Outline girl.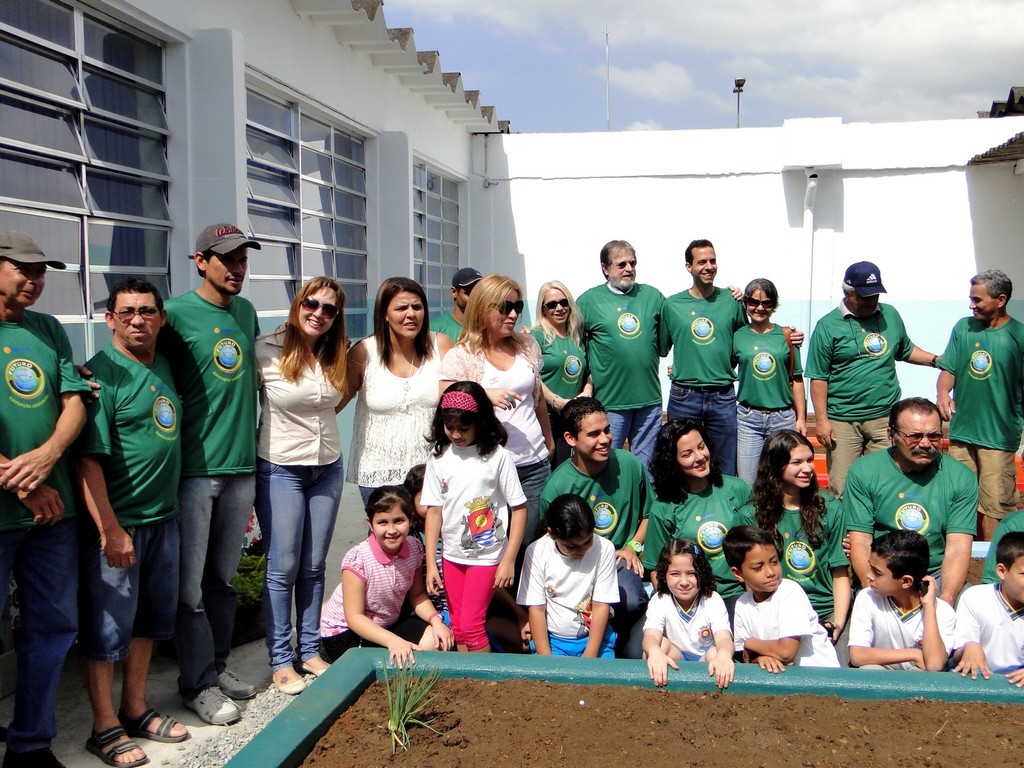
Outline: <bbox>402, 463, 450, 627</bbox>.
